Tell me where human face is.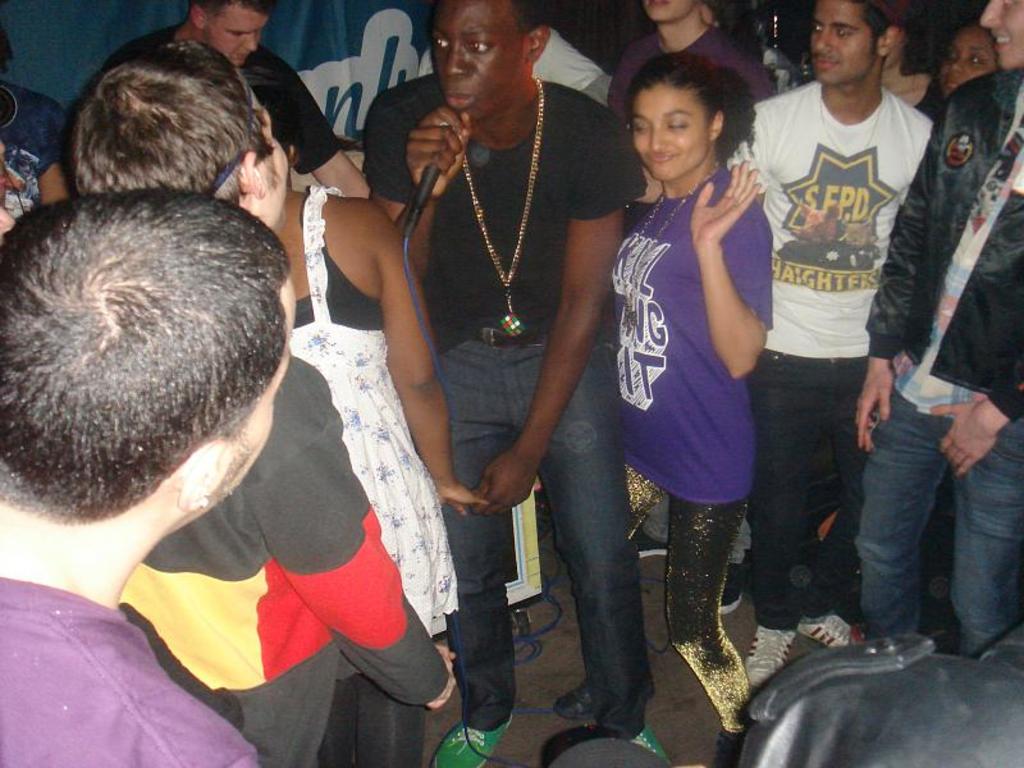
human face is at (810, 0, 878, 84).
